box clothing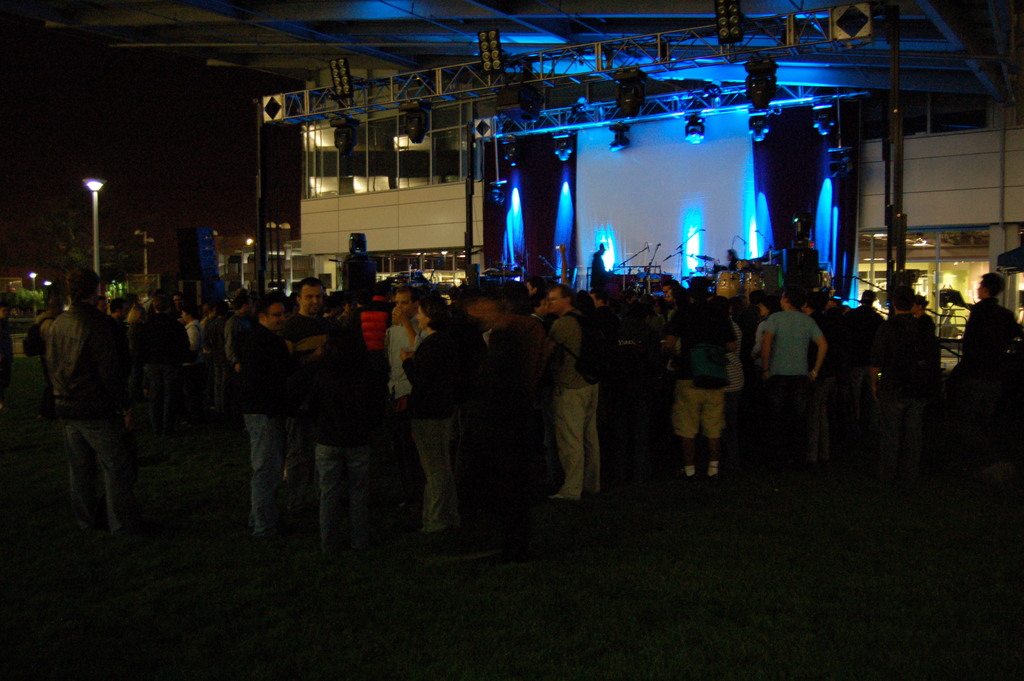
26 265 140 534
